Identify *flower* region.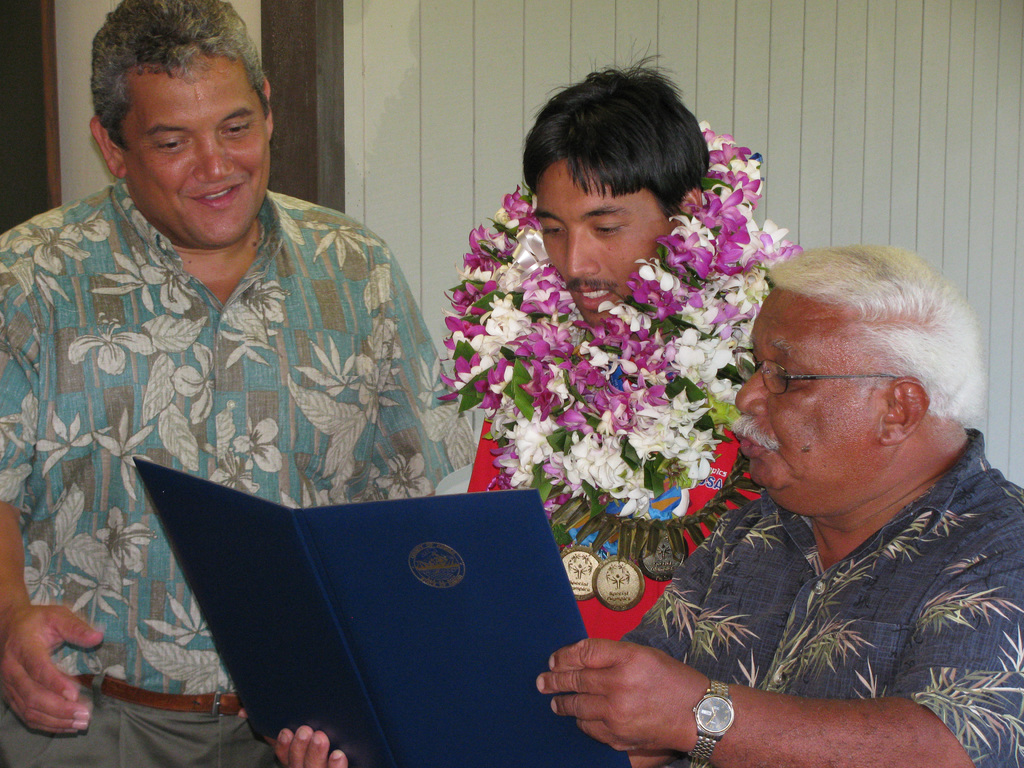
Region: left=668, top=212, right=719, bottom=255.
